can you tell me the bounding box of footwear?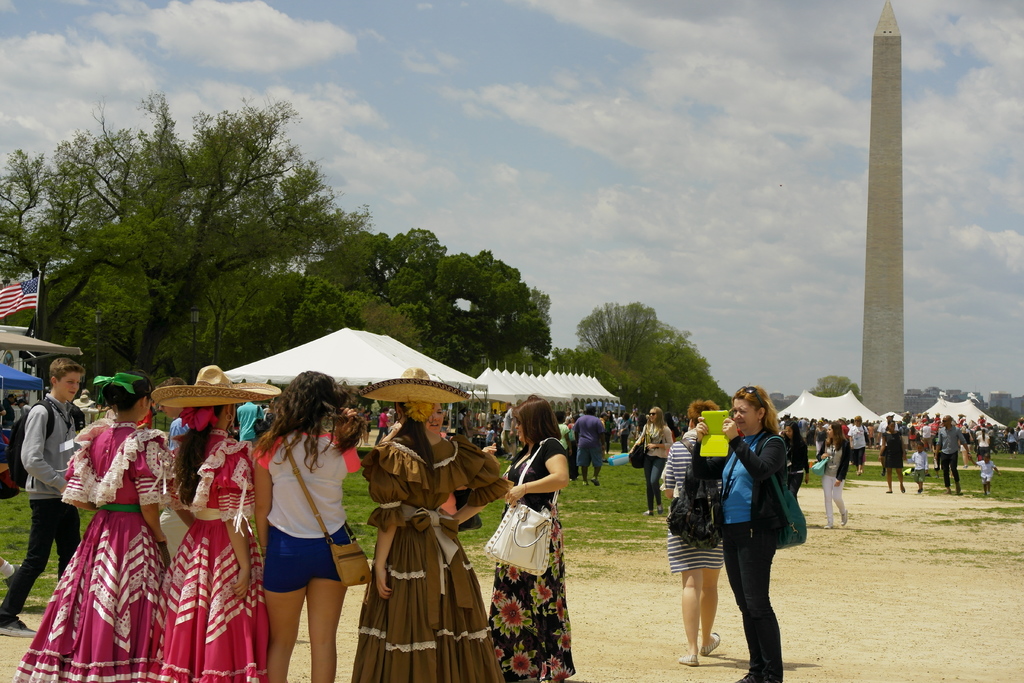
(1,618,39,638).
